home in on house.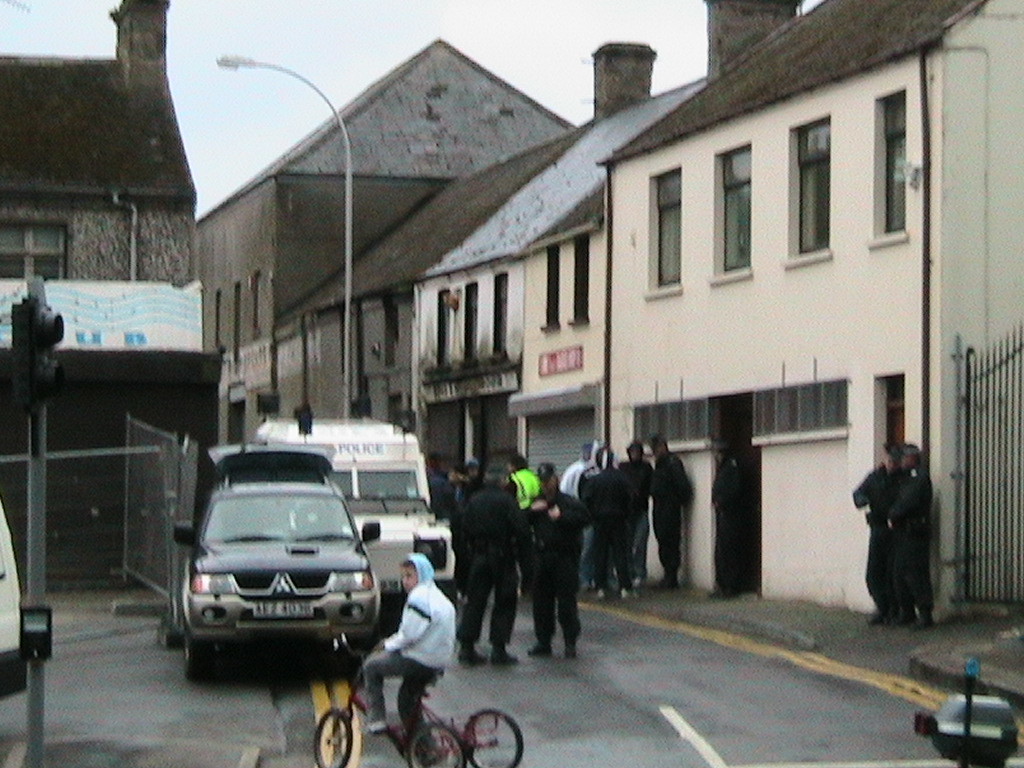
Homed in at <region>191, 45, 709, 527</region>.
